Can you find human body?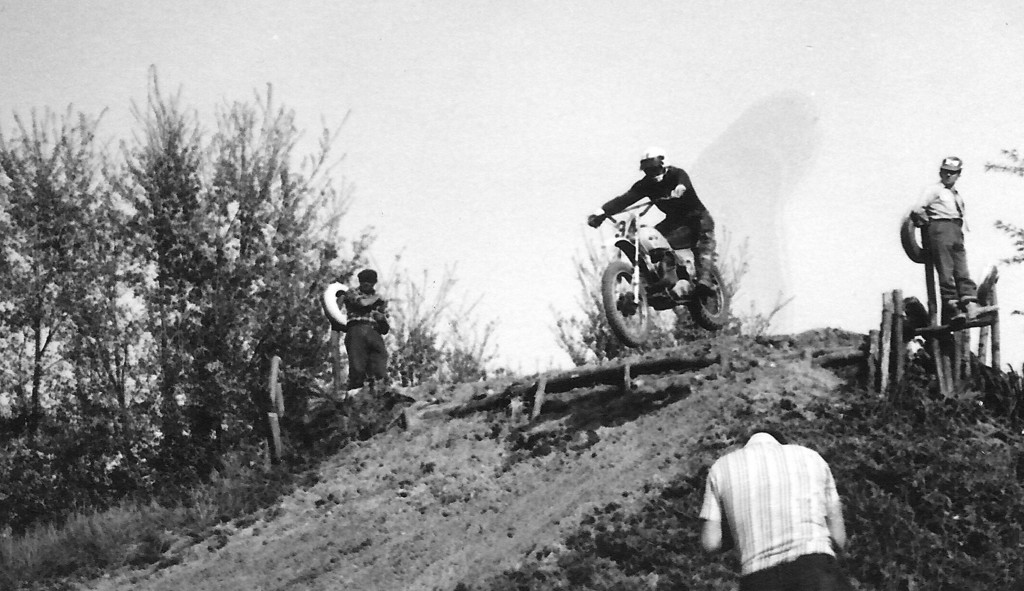
Yes, bounding box: [330, 266, 392, 388].
